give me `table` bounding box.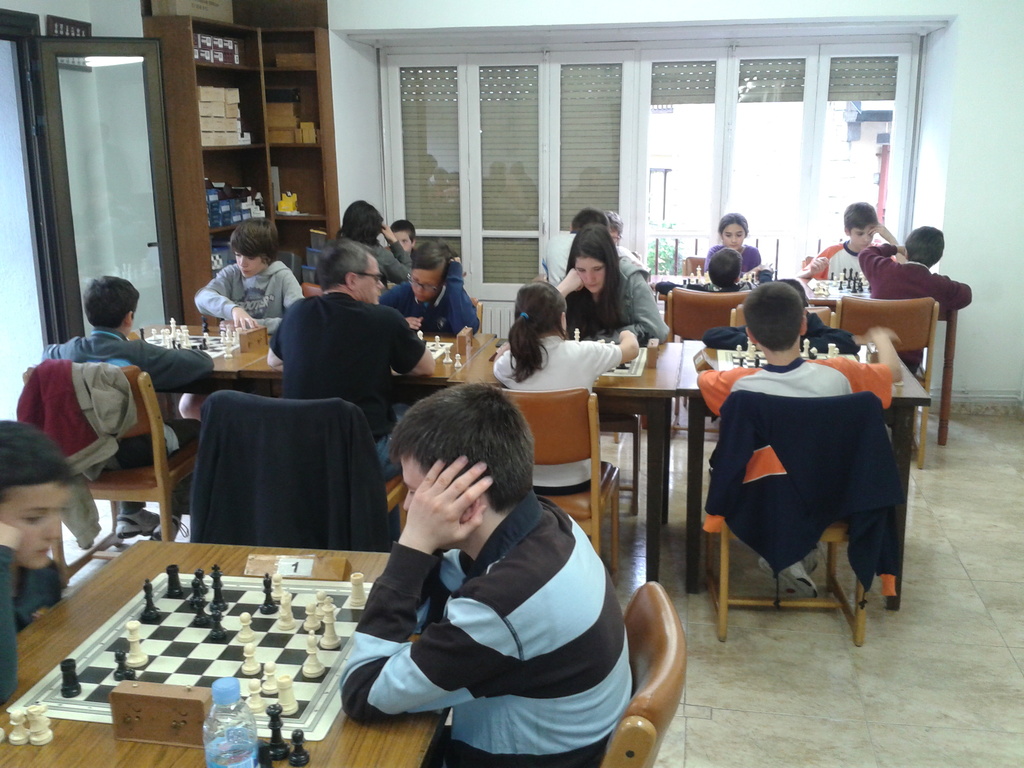
238, 332, 496, 406.
